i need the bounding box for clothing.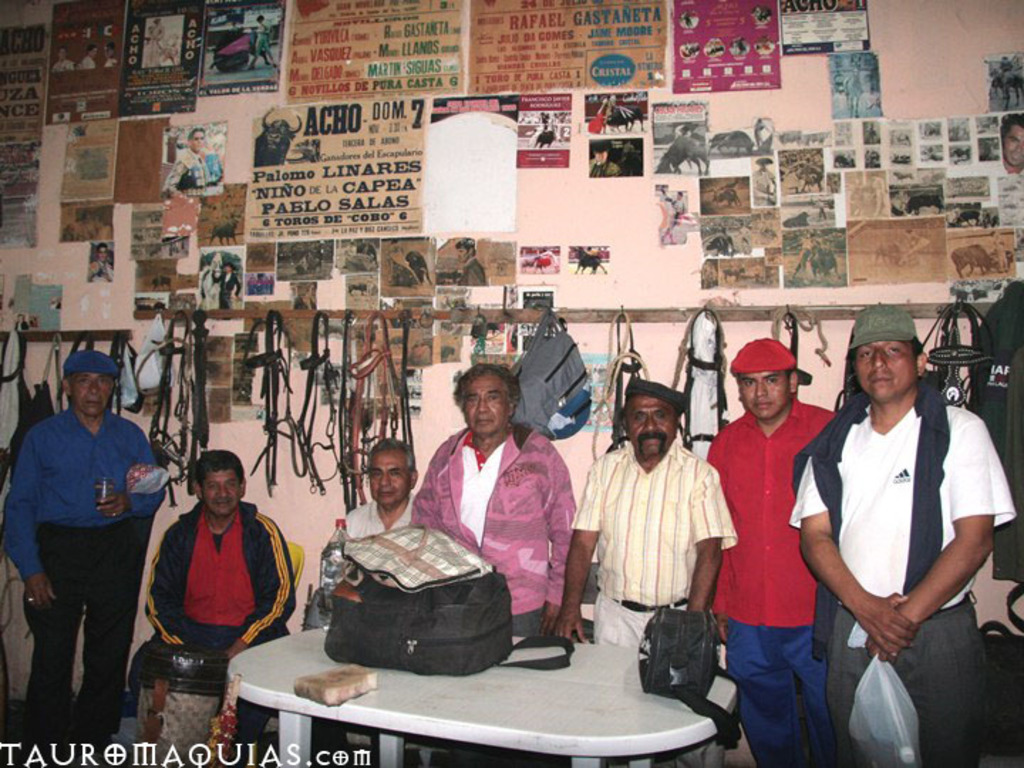
Here it is: (48, 302, 60, 307).
